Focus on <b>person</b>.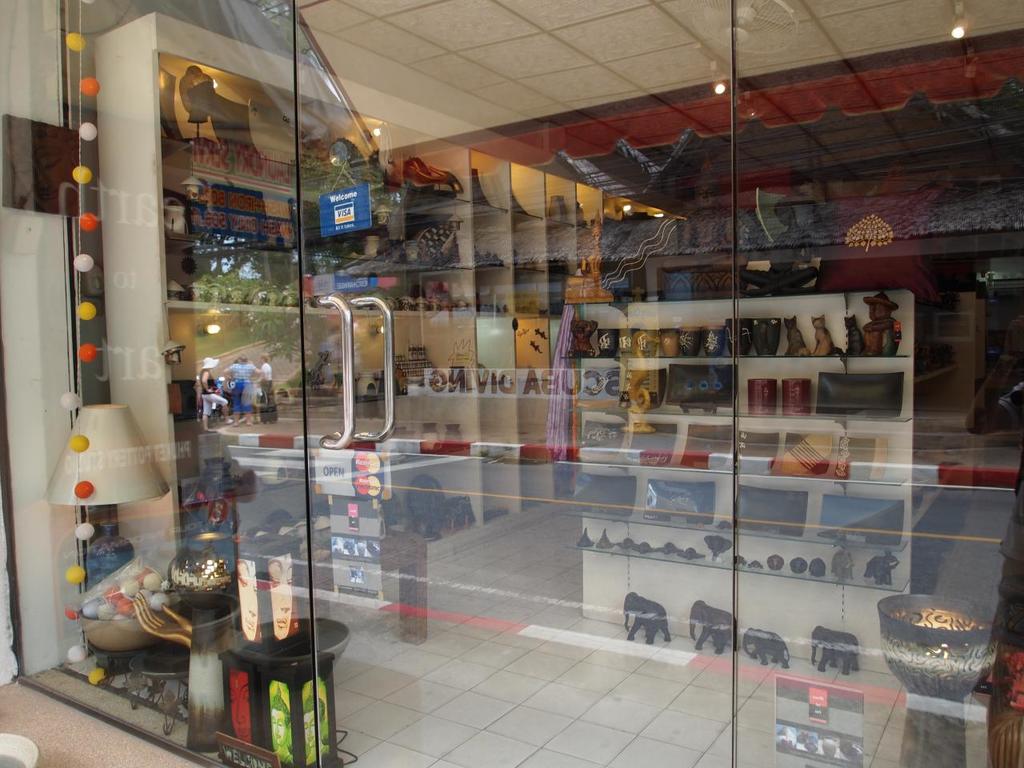
Focused at [left=221, top=351, right=253, bottom=426].
